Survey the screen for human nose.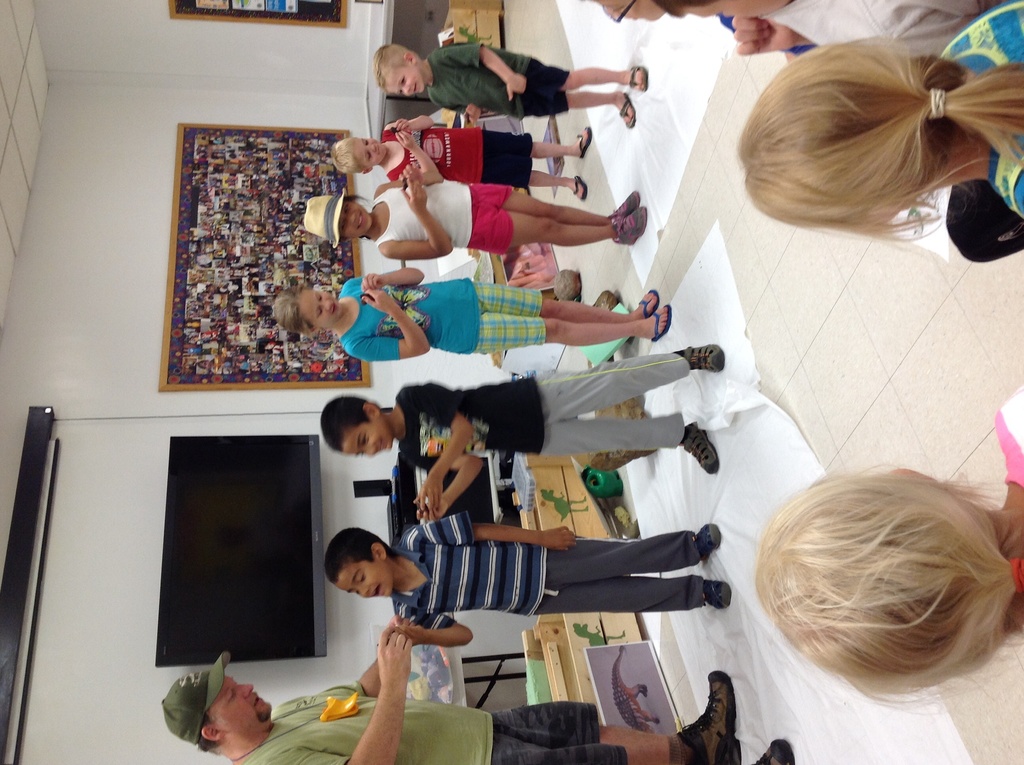
Survey found: [left=364, top=448, right=374, bottom=459].
